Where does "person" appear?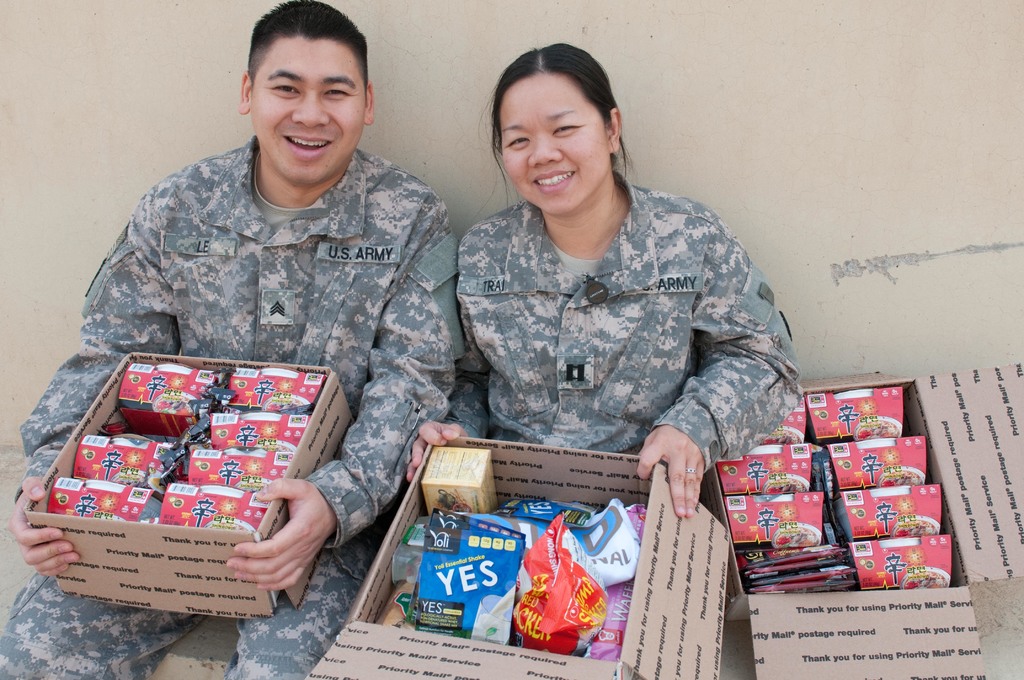
Appears at bbox=(0, 0, 463, 679).
